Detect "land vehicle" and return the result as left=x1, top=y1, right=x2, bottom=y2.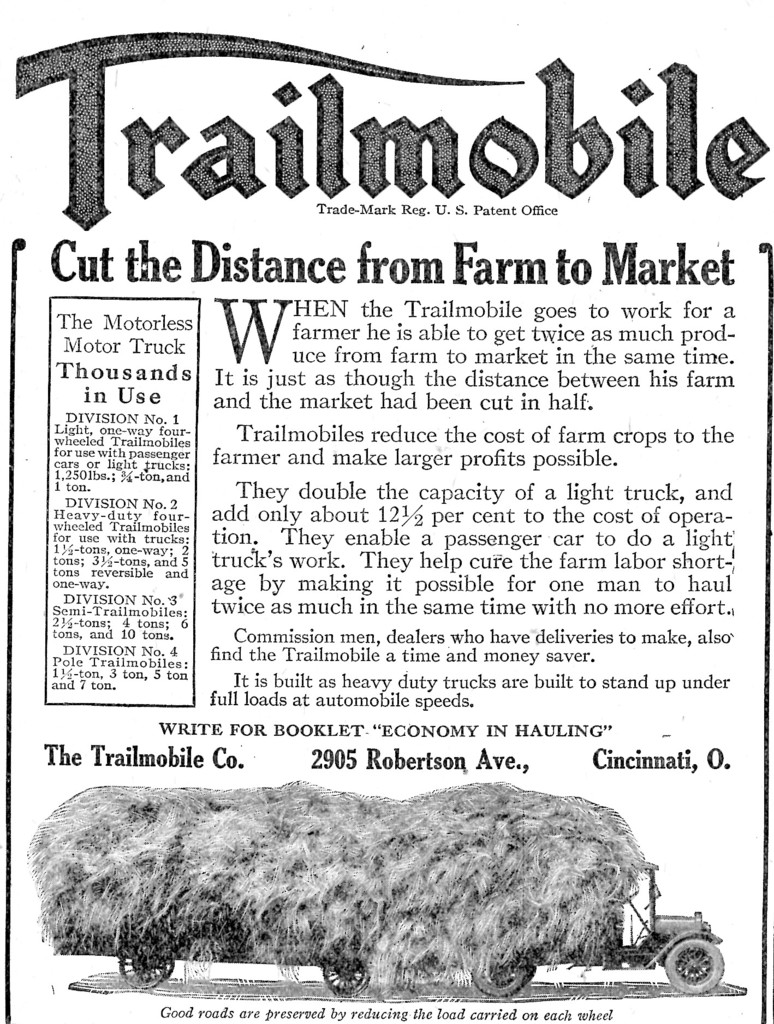
left=27, top=783, right=723, bottom=995.
